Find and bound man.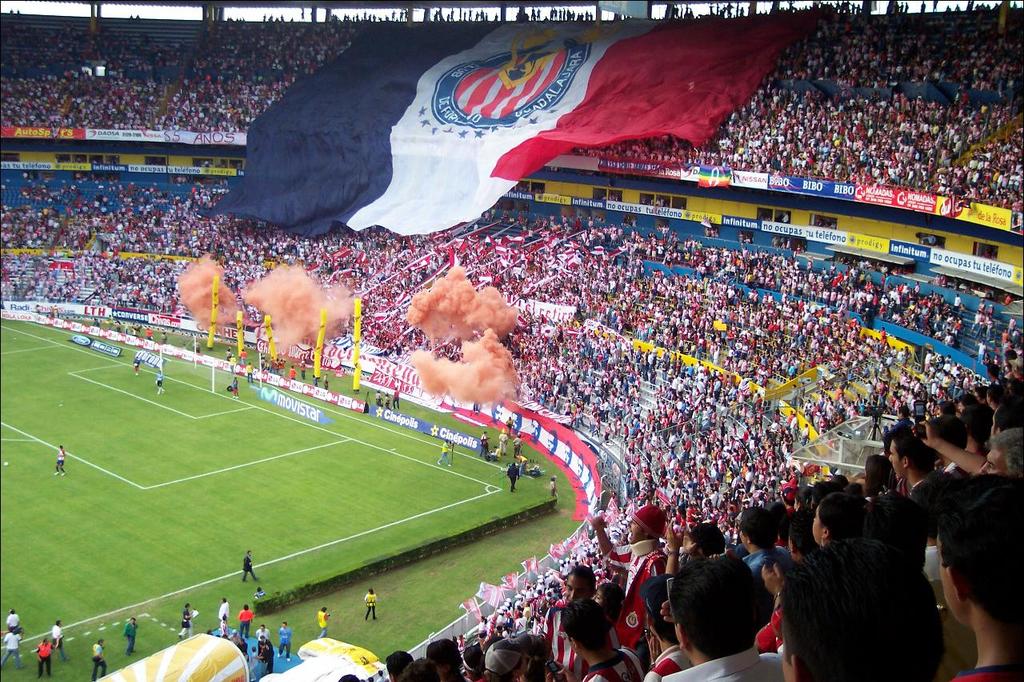
Bound: [left=89, top=639, right=109, bottom=681].
